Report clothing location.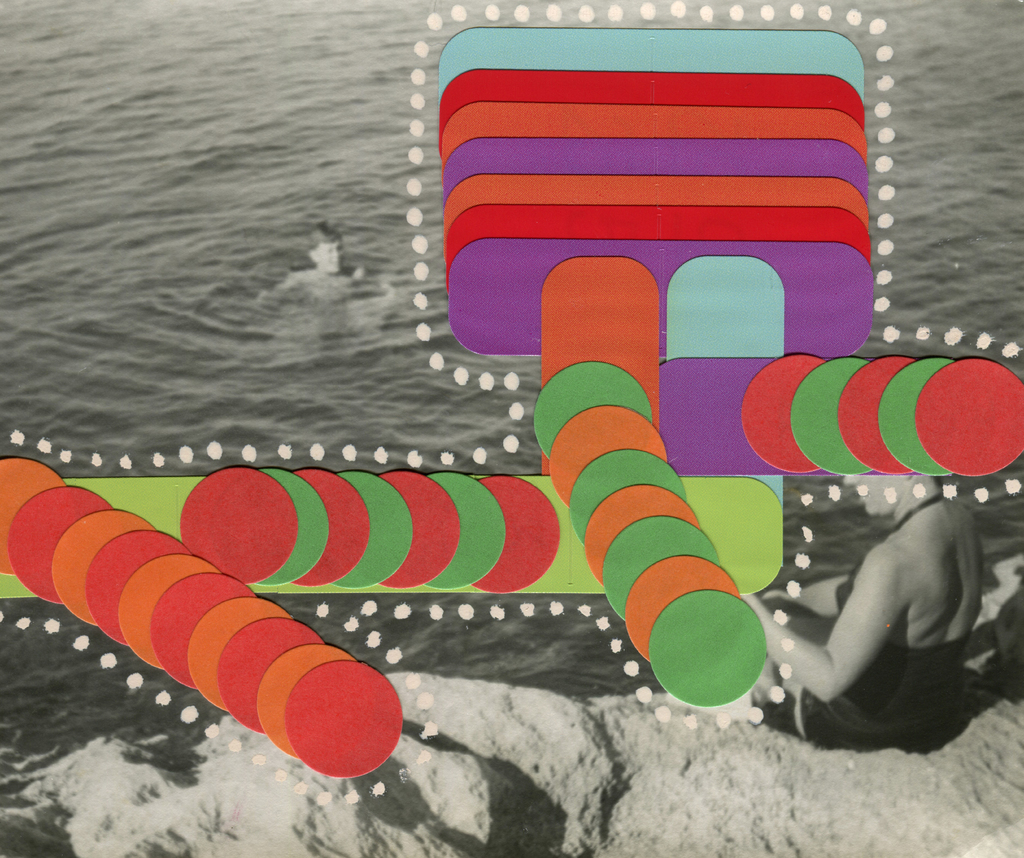
Report: x1=748, y1=513, x2=985, y2=738.
